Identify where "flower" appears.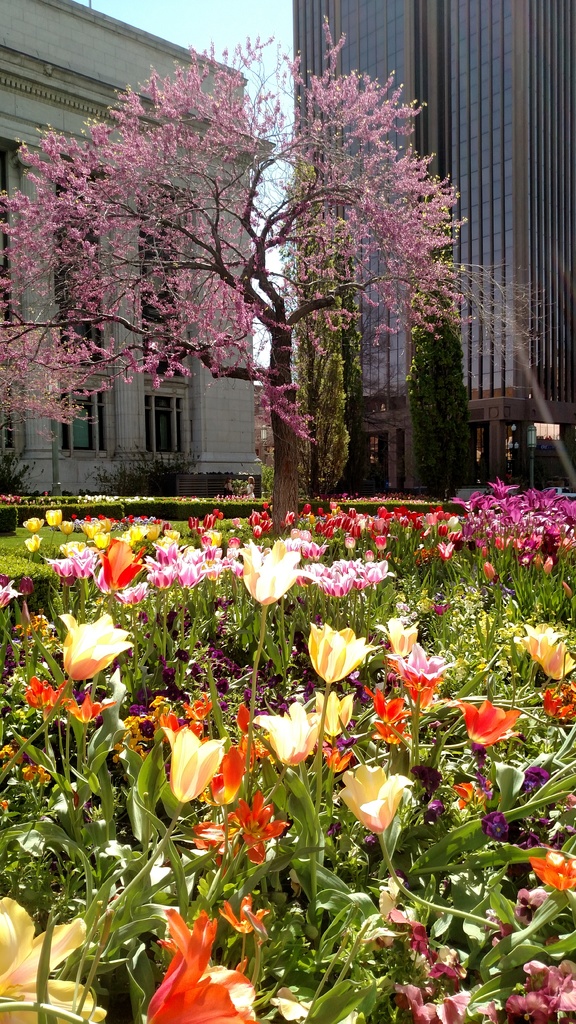
Appears at [527, 855, 575, 893].
